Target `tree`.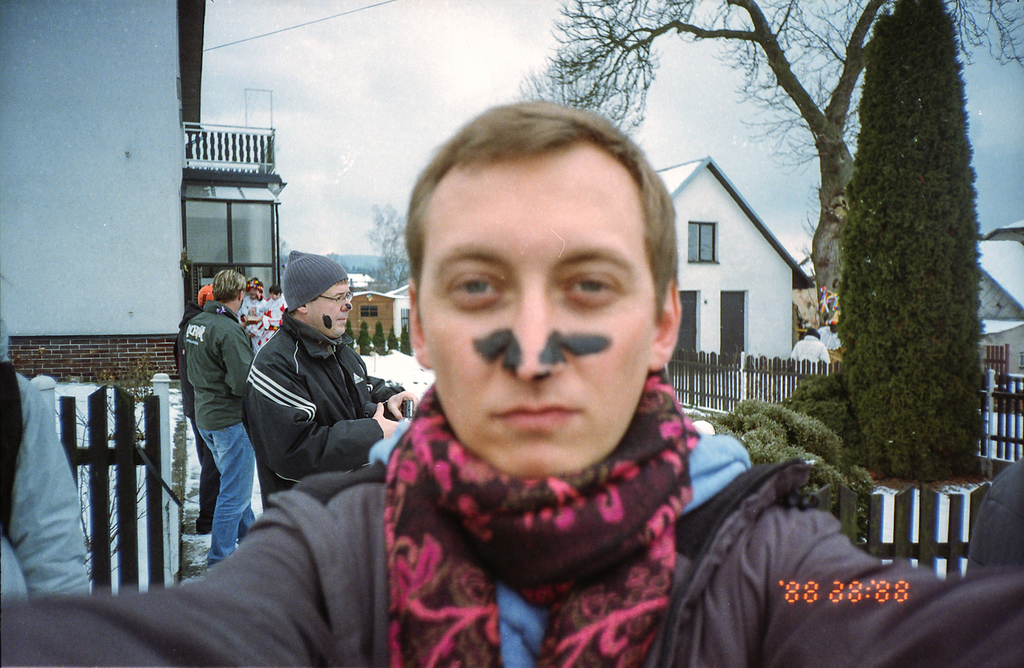
Target region: <region>519, 0, 1023, 339</region>.
